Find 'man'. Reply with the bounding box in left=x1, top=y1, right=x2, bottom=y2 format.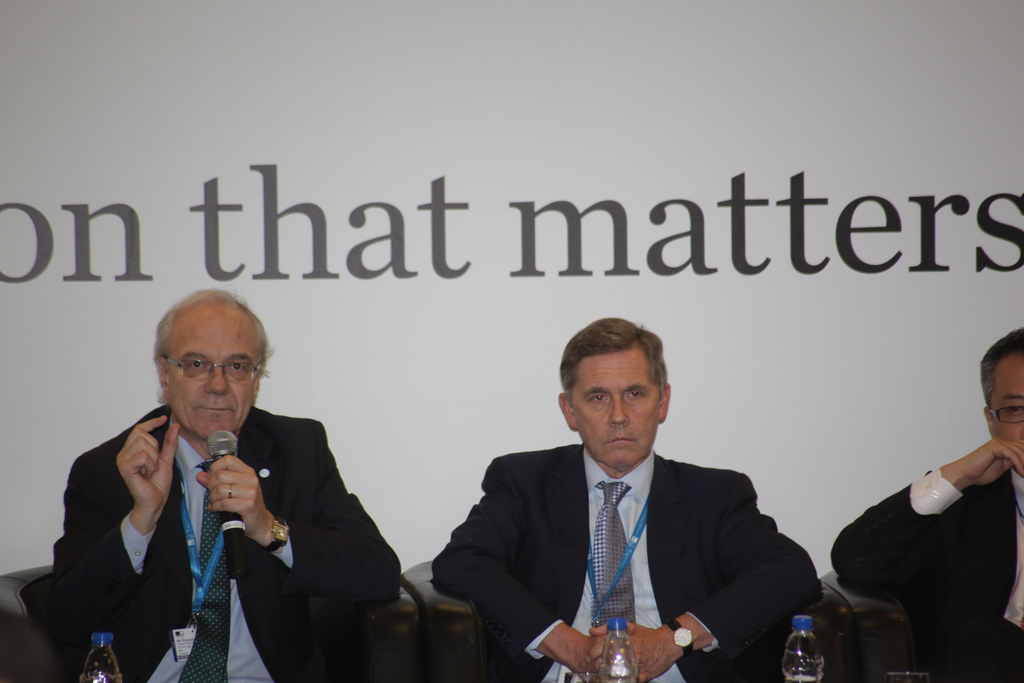
left=51, top=283, right=403, bottom=680.
